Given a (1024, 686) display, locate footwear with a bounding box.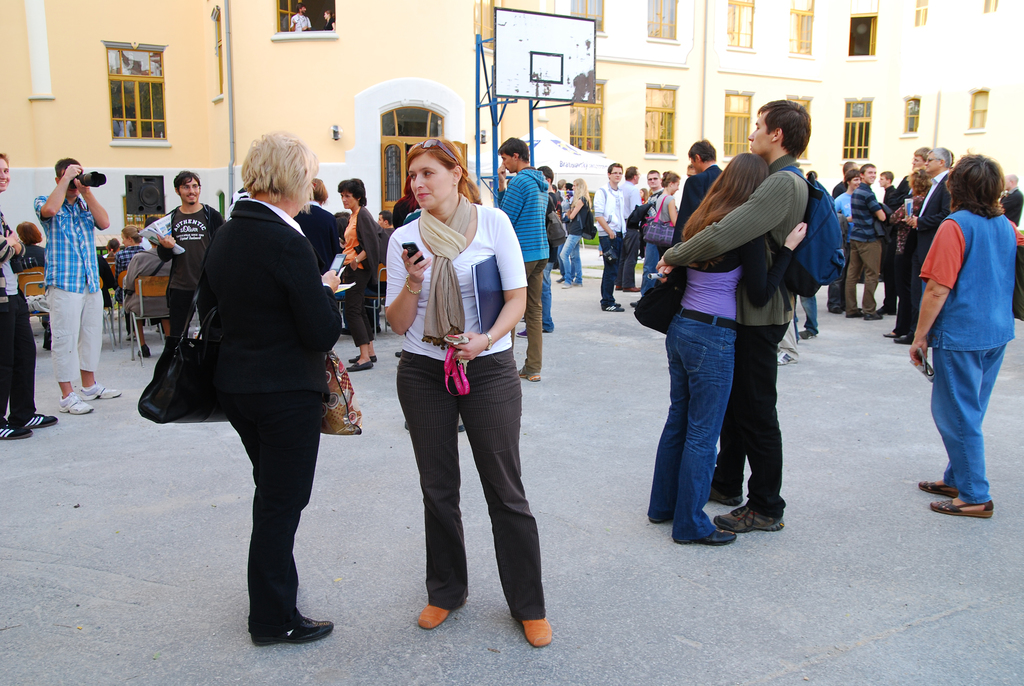
Located: {"x1": 351, "y1": 345, "x2": 379, "y2": 361}.
